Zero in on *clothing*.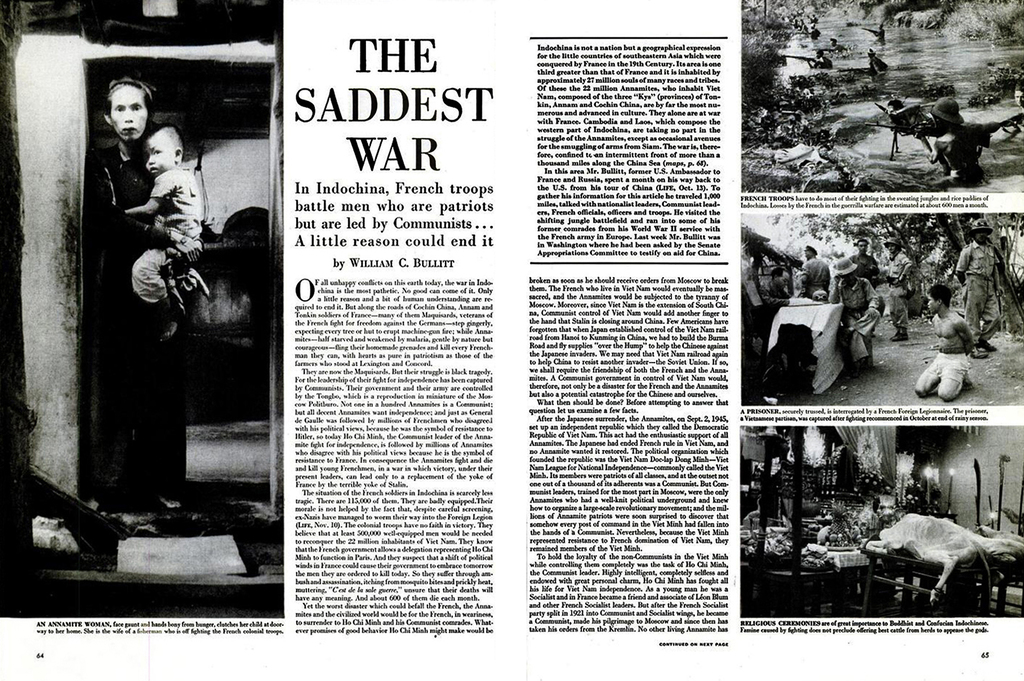
Zeroed in: (left=832, top=275, right=884, bottom=367).
